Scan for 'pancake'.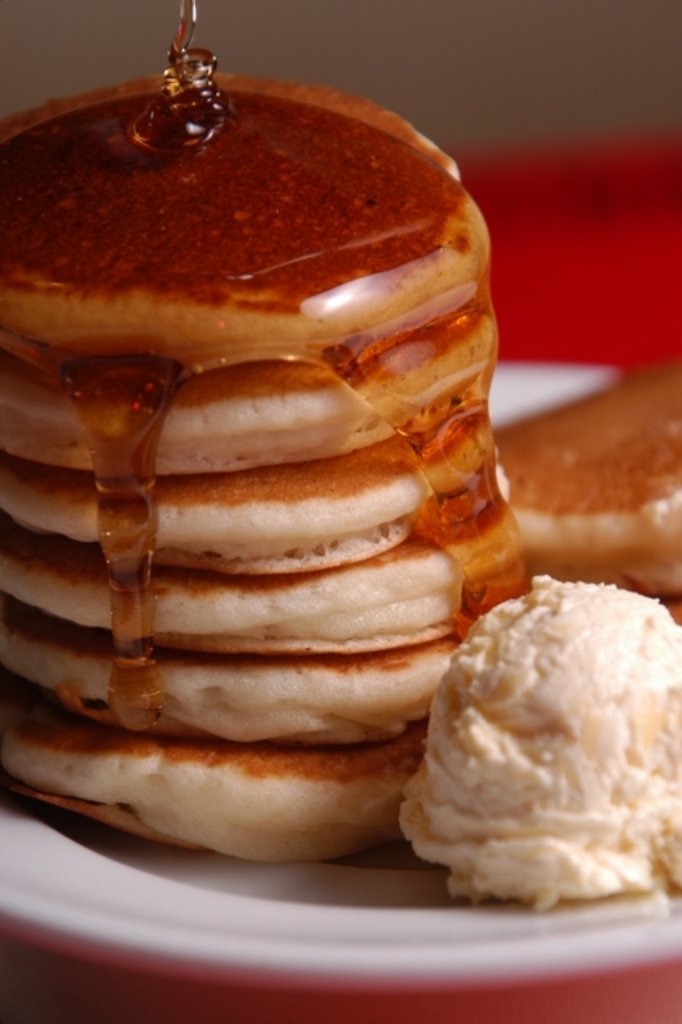
Scan result: [x1=485, y1=336, x2=680, y2=618].
